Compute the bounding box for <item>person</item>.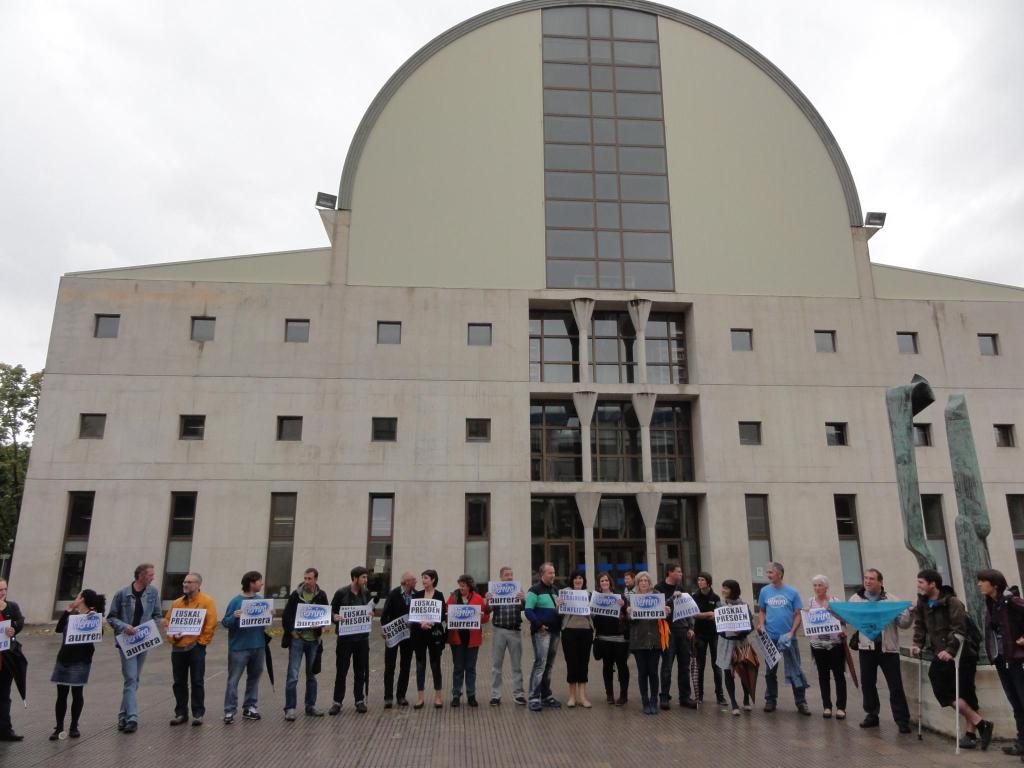
left=159, top=574, right=218, bottom=724.
